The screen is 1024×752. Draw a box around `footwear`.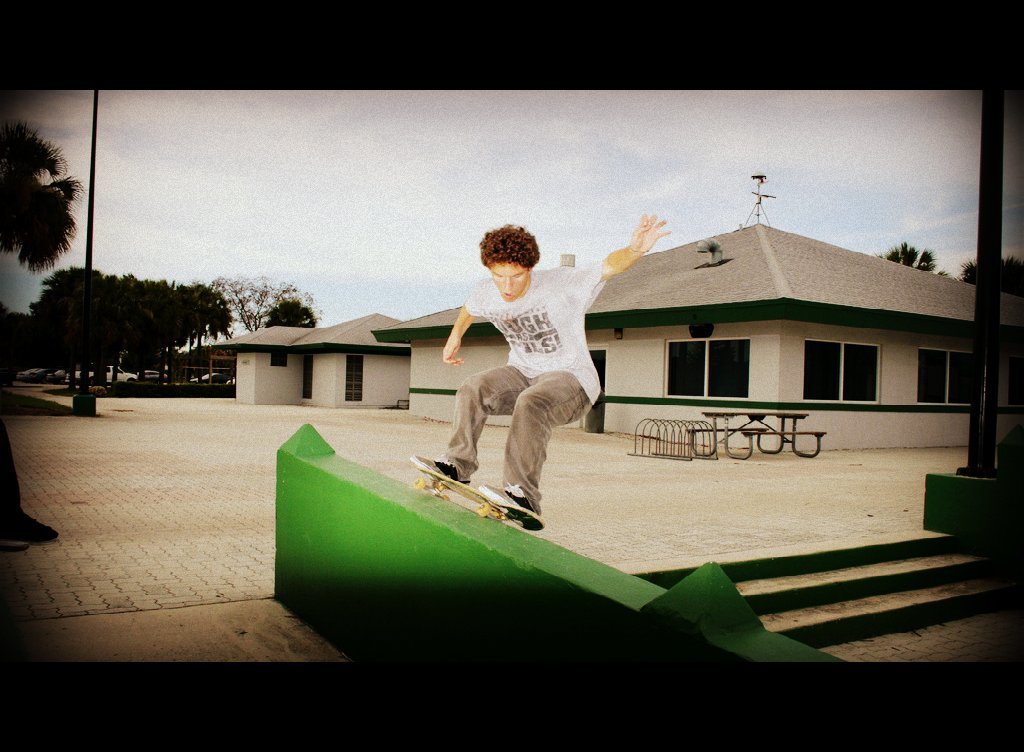
[421,452,471,482].
